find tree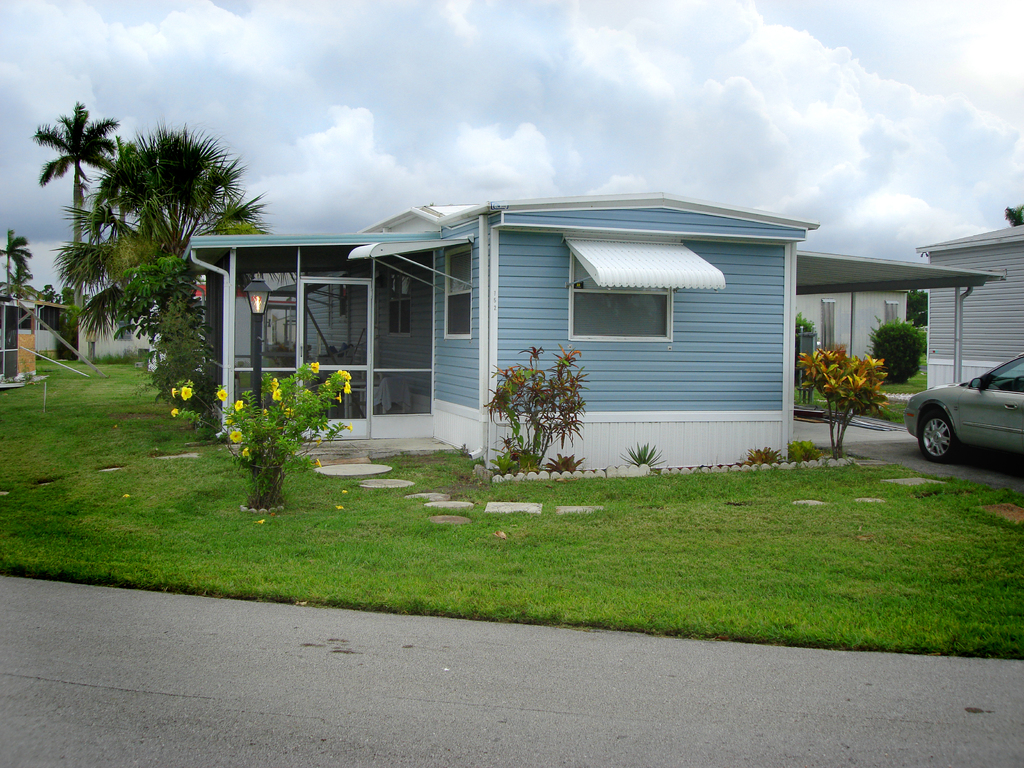
bbox=[871, 318, 925, 384]
